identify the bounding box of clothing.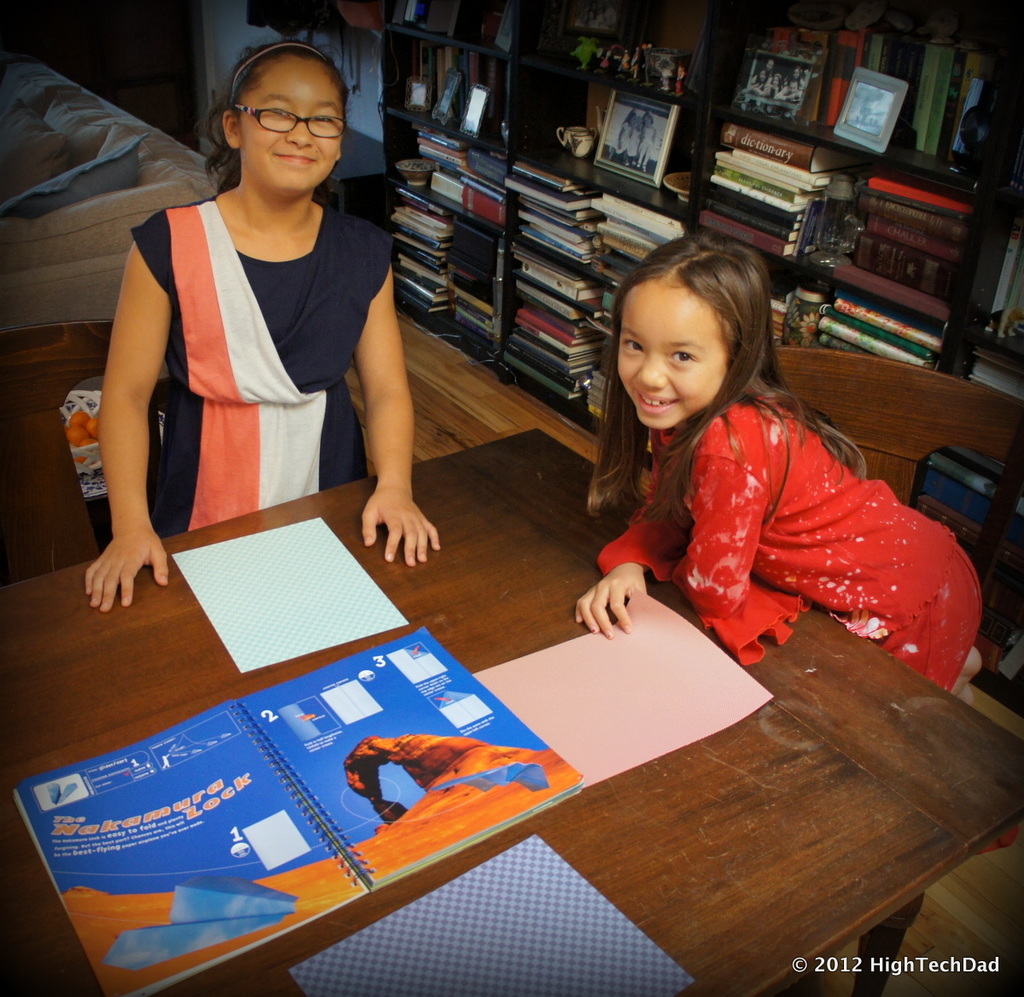
select_region(131, 195, 391, 539).
